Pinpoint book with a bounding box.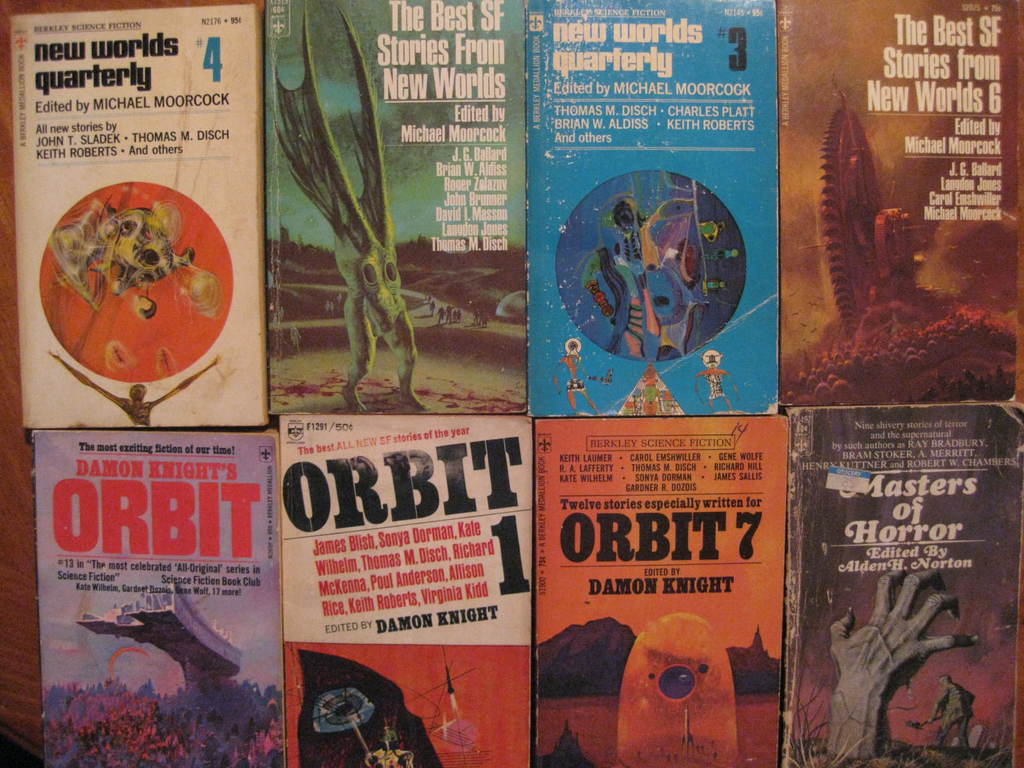
(x1=523, y1=0, x2=780, y2=413).
